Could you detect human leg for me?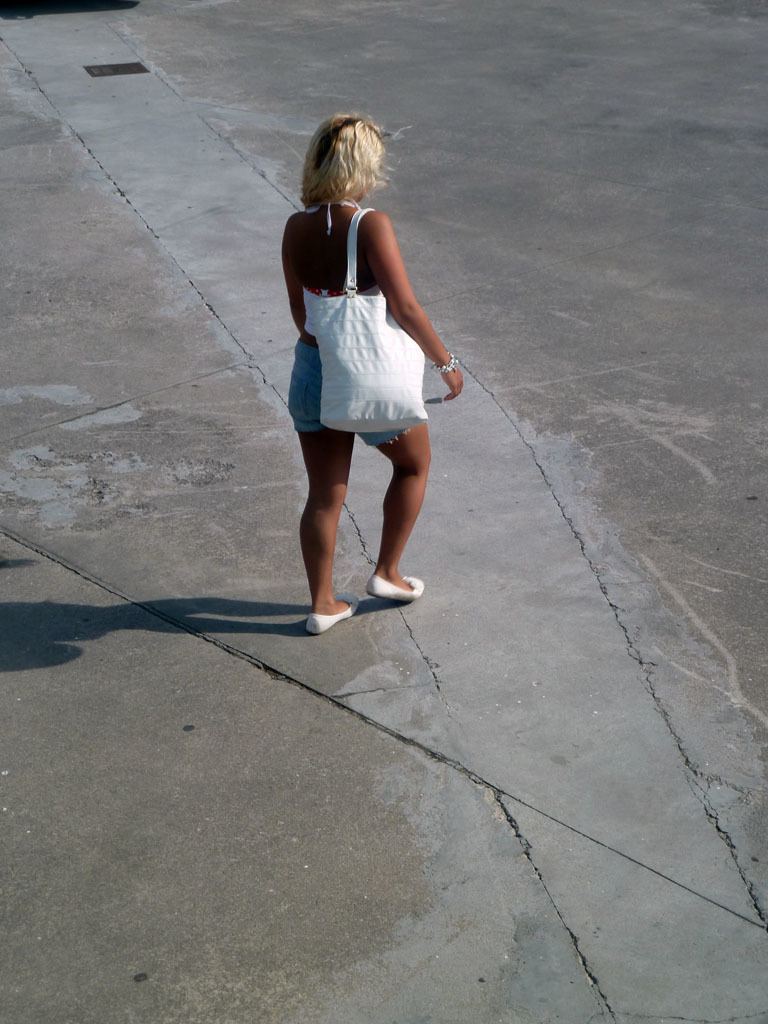
Detection result: rect(286, 335, 349, 634).
